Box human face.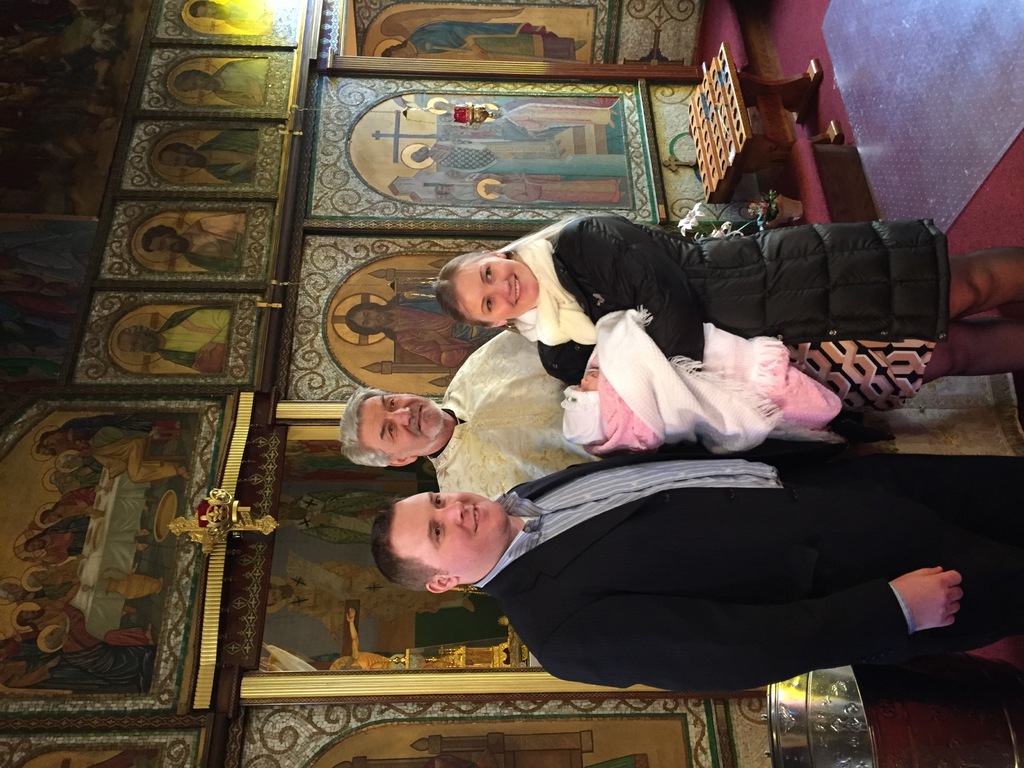
<region>454, 252, 541, 333</region>.
